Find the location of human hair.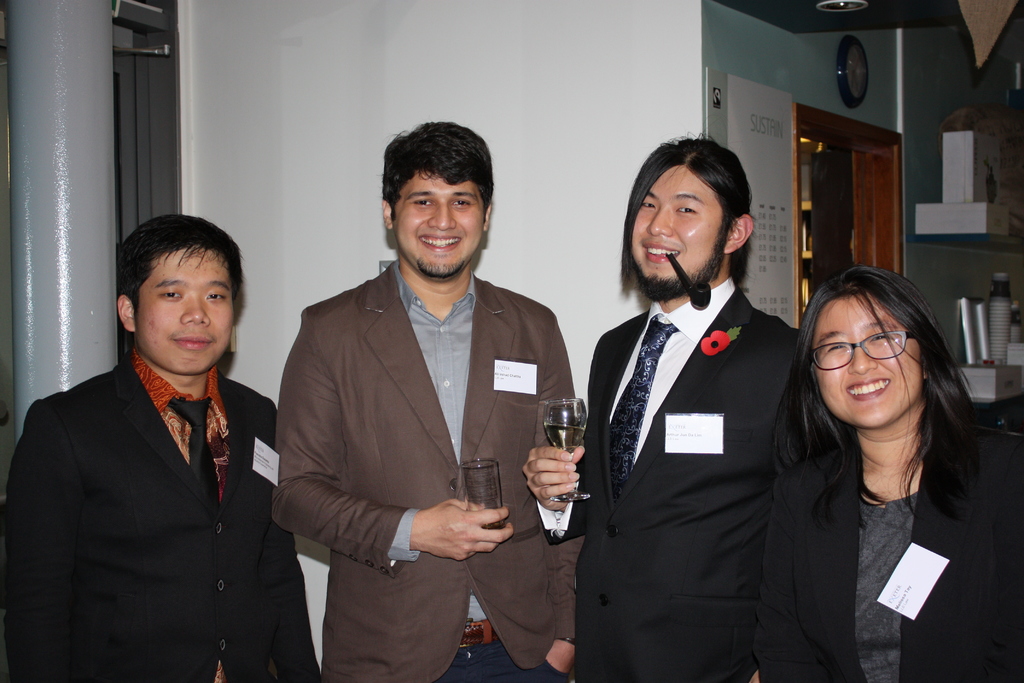
Location: <bbox>611, 142, 758, 278</bbox>.
